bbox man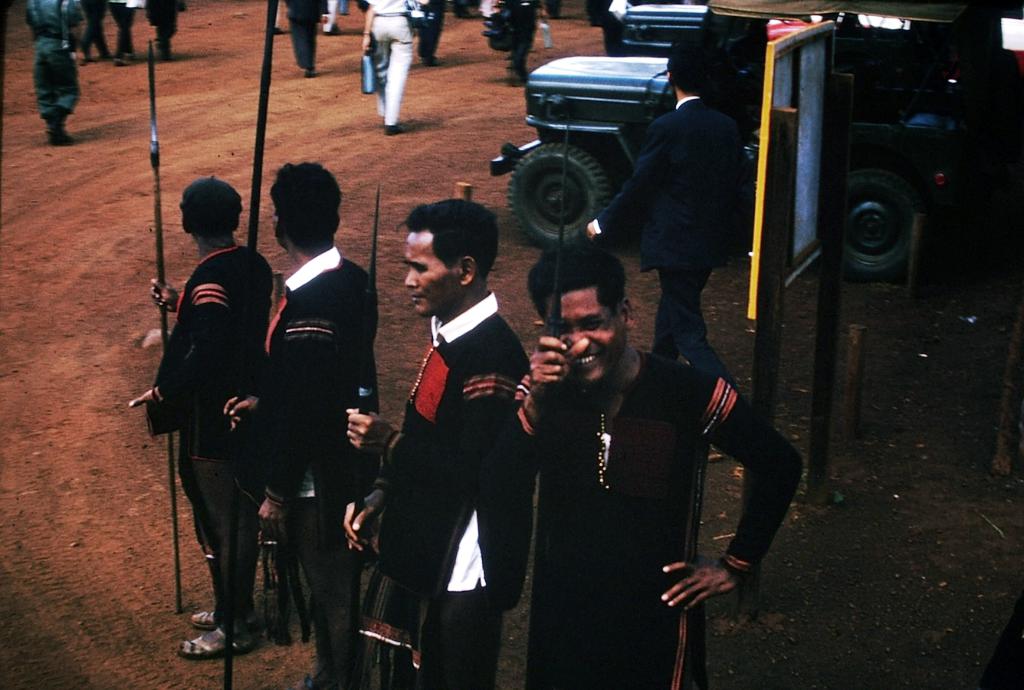
478/248/796/689
